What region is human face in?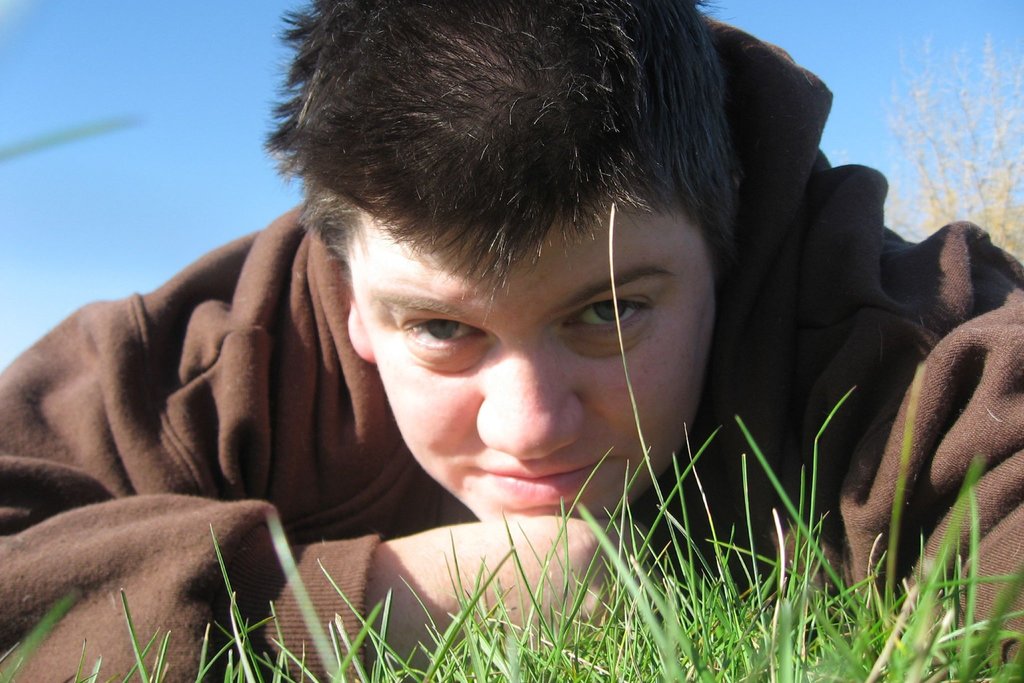
{"left": 346, "top": 216, "right": 717, "bottom": 522}.
